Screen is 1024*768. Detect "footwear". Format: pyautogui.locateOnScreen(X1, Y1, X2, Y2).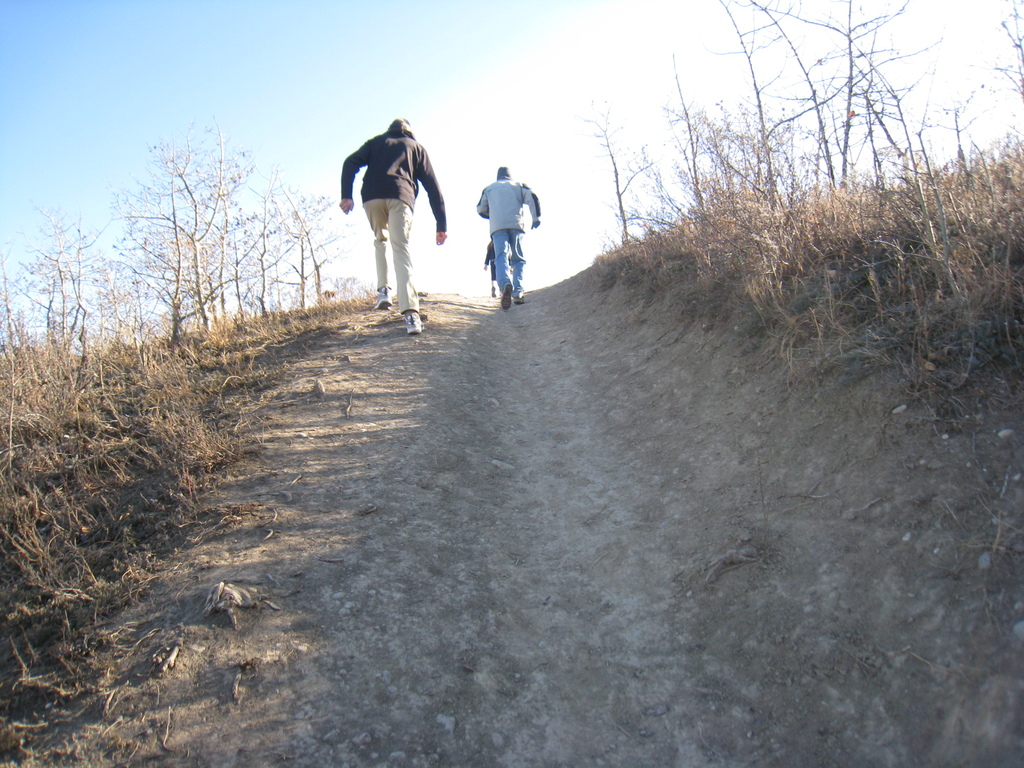
pyautogui.locateOnScreen(374, 291, 392, 312).
